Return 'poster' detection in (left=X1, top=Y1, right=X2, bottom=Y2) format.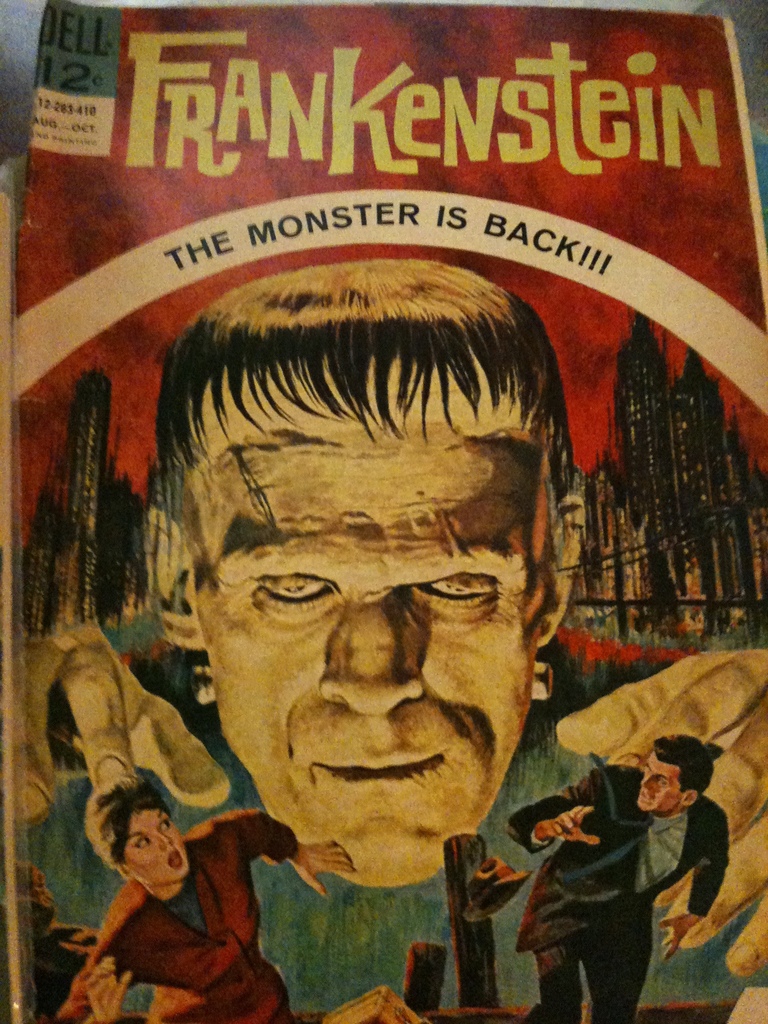
(left=4, top=0, right=767, bottom=1023).
